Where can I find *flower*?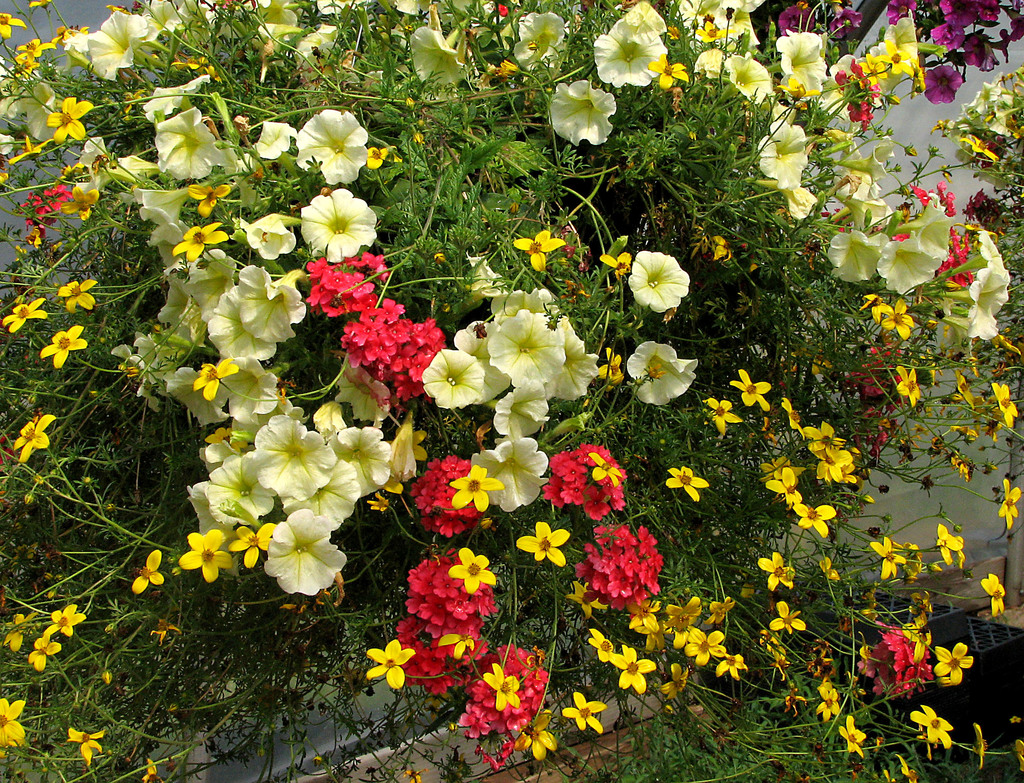
You can find it at 67:727:104:767.
